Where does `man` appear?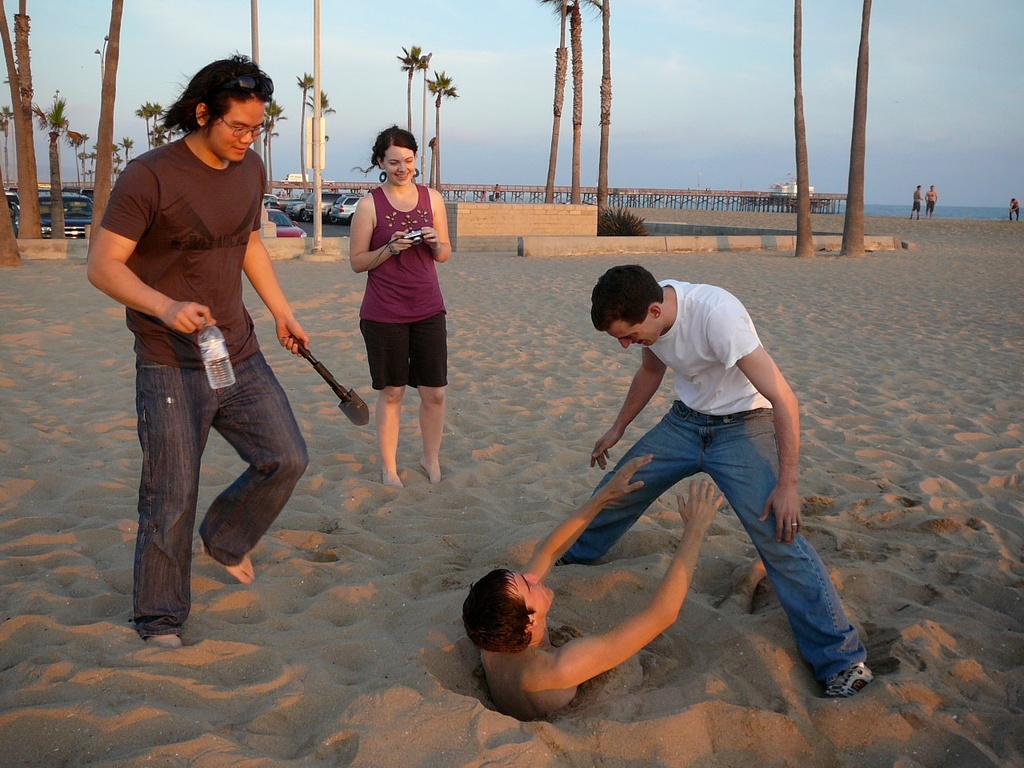
Appears at 454,449,723,725.
